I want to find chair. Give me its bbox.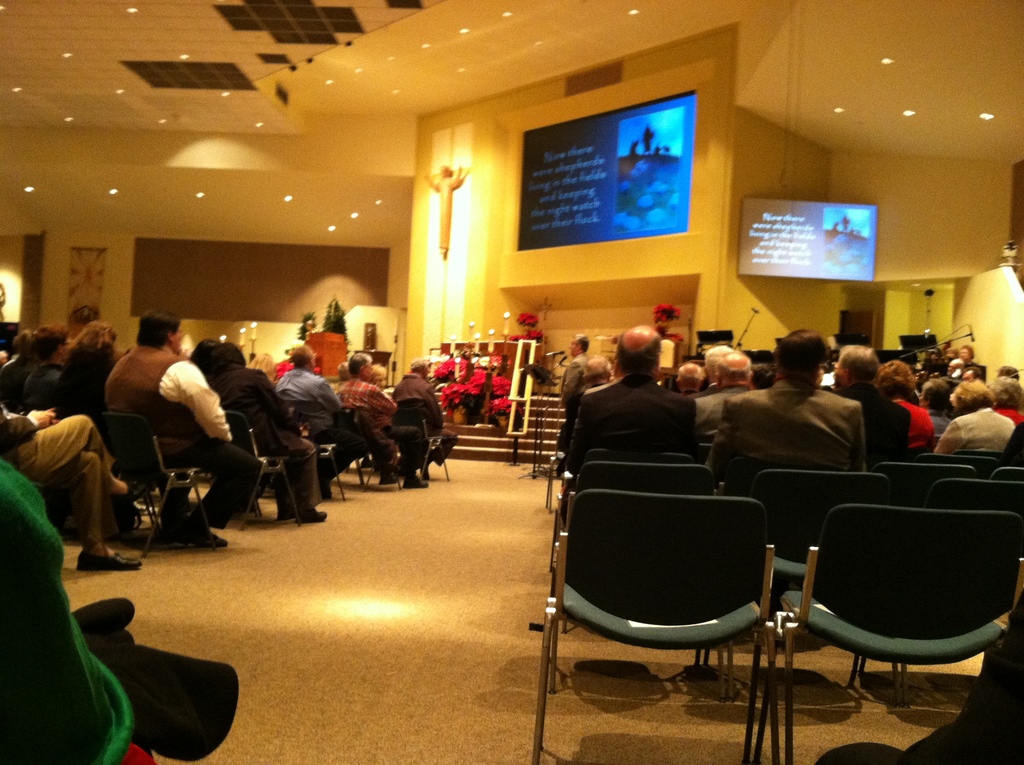
[227,414,306,533].
